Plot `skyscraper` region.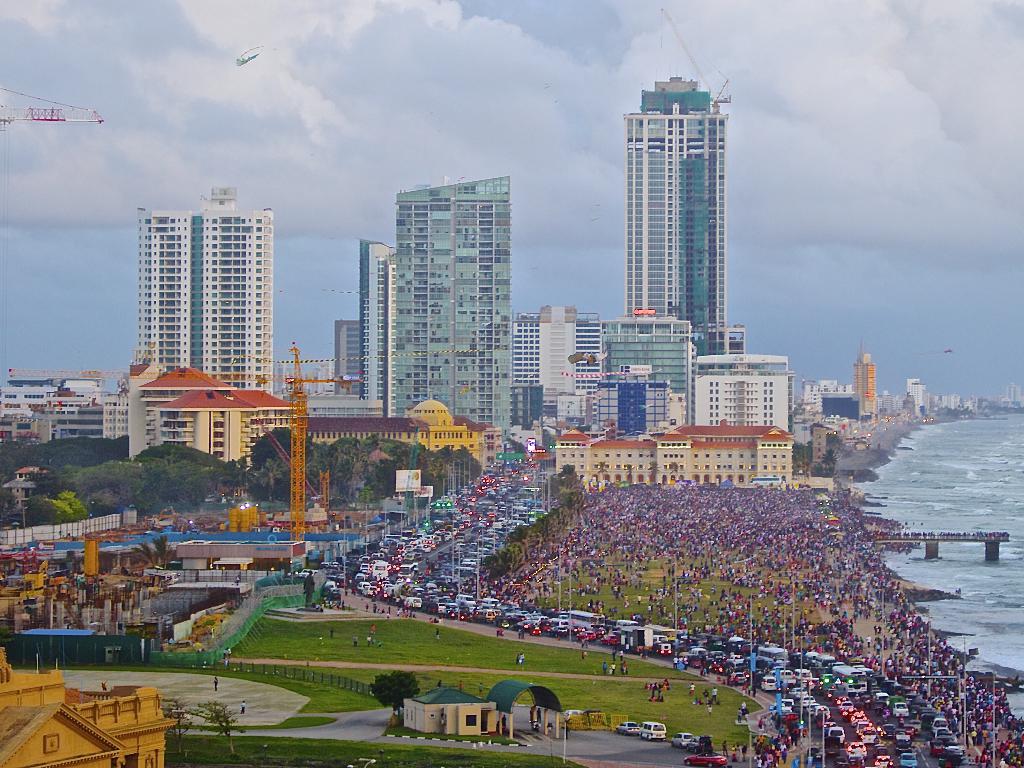
Plotted at 135, 177, 276, 401.
